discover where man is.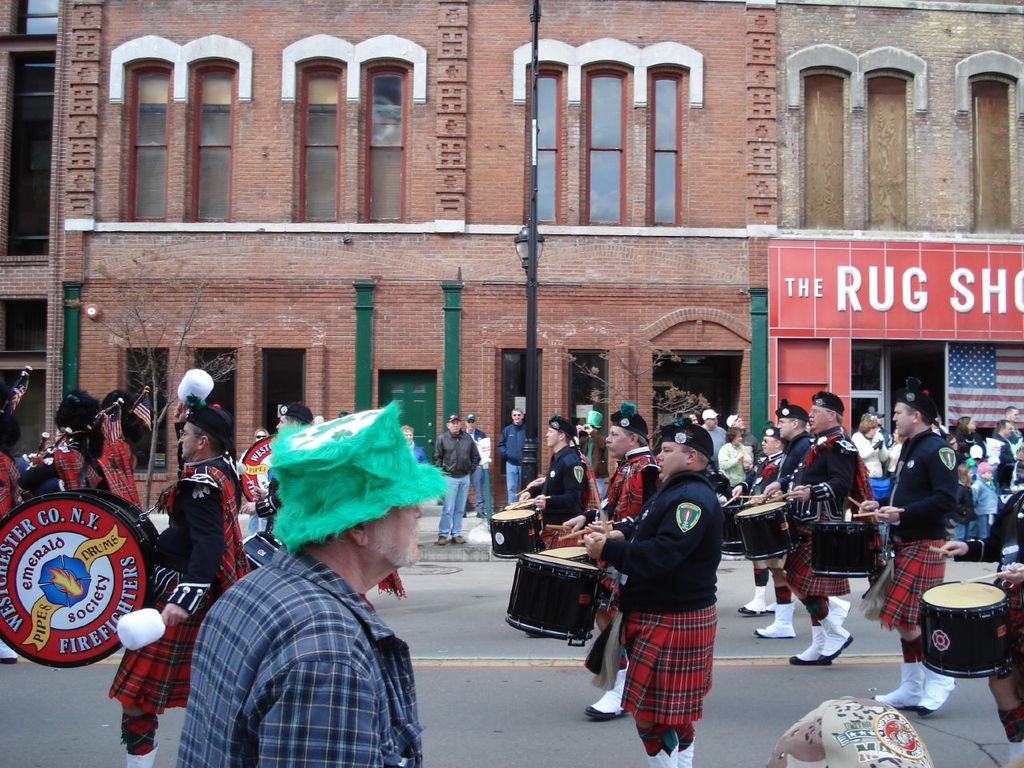
Discovered at 86, 396, 257, 767.
